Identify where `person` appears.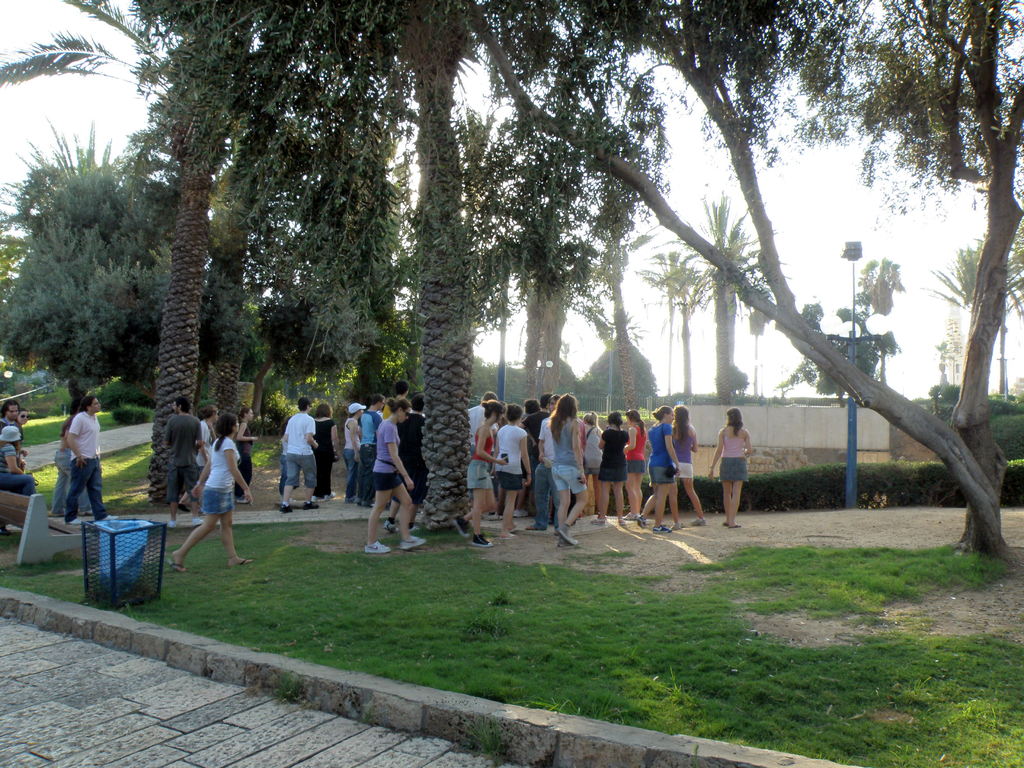
Appears at region(344, 387, 758, 561).
